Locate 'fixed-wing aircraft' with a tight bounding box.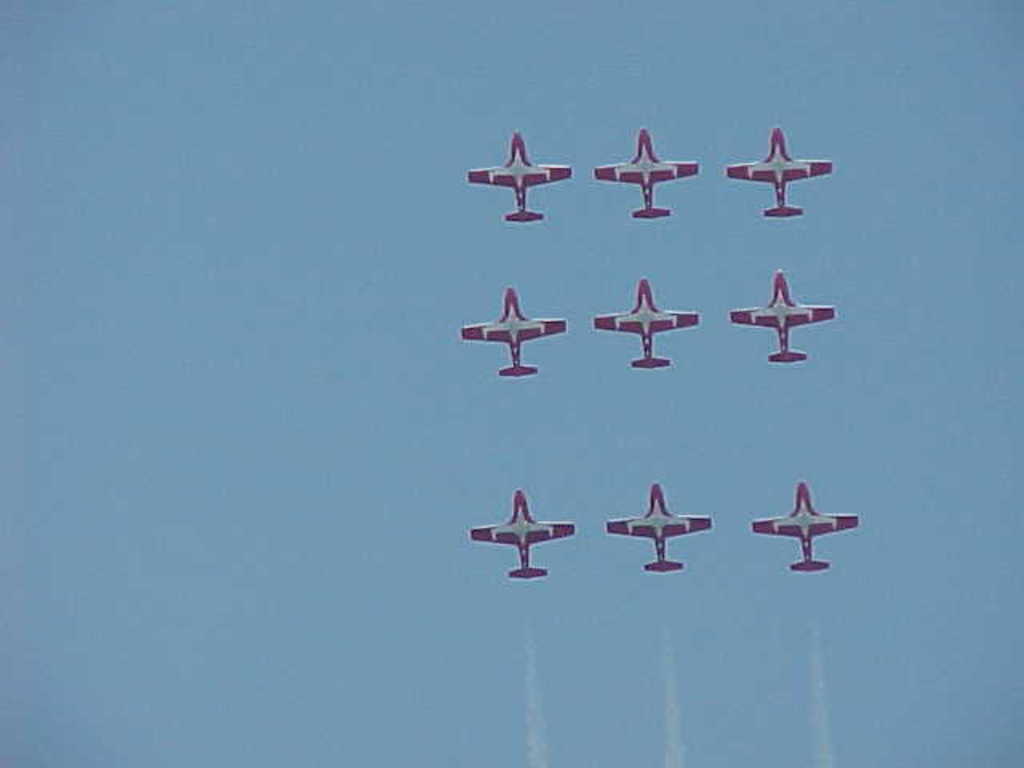
pyautogui.locateOnScreen(730, 264, 834, 360).
